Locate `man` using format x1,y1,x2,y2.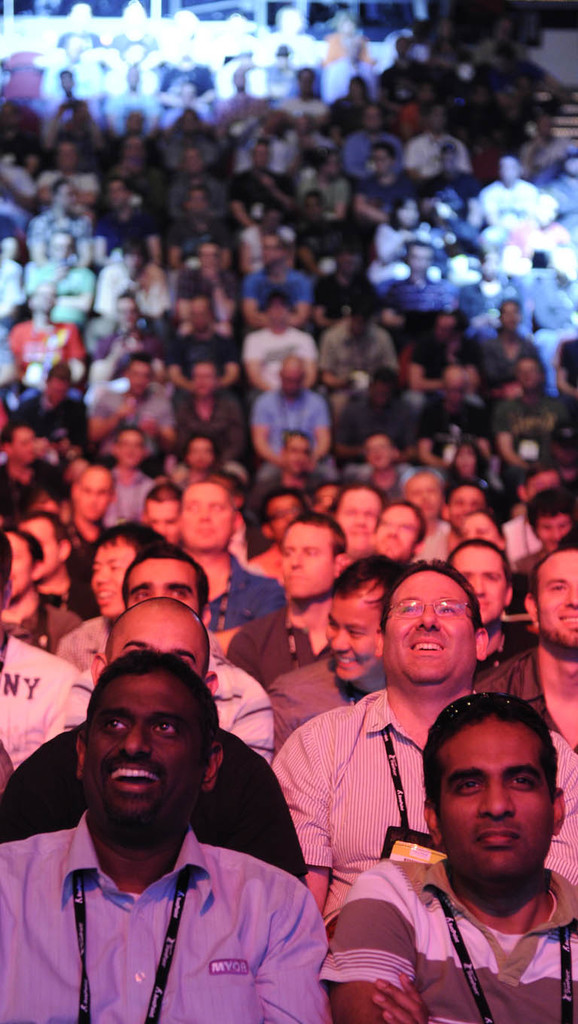
367,495,427,565.
